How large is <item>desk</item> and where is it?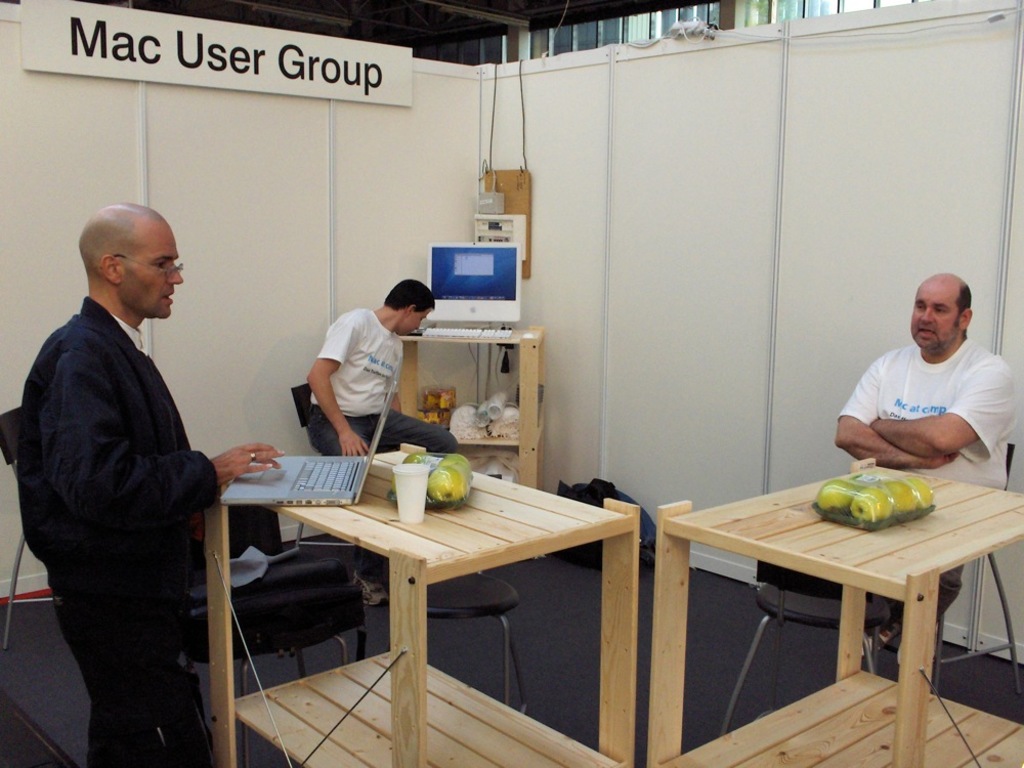
Bounding box: 670:459:1023:767.
